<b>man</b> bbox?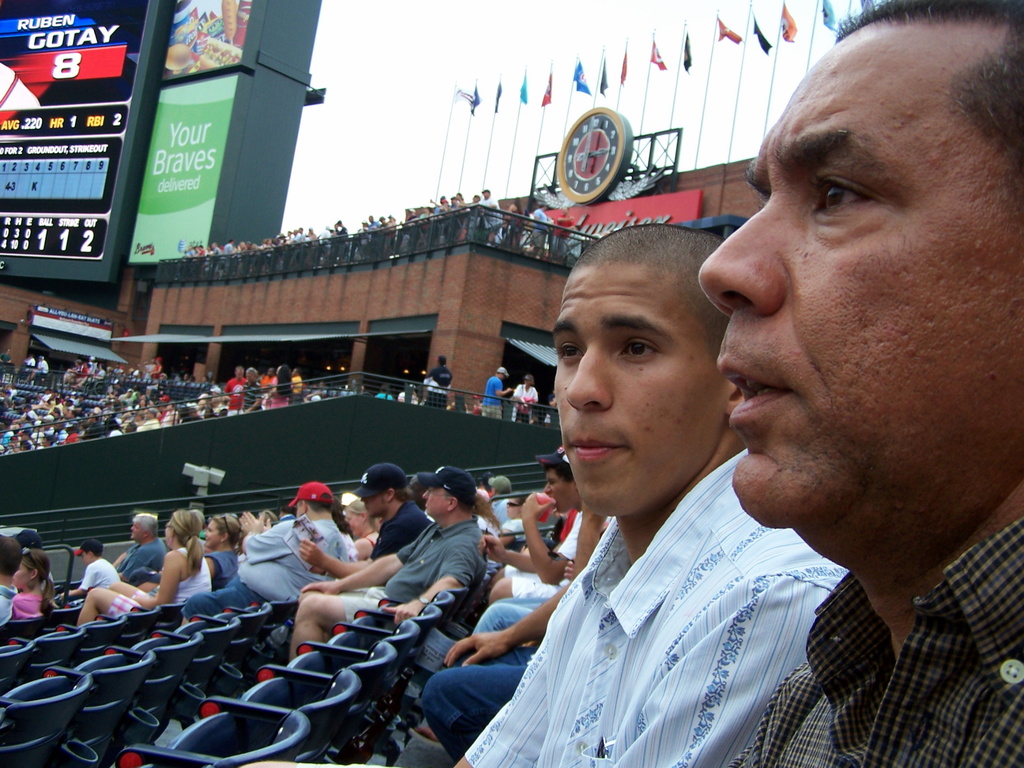
476:456:608:610
